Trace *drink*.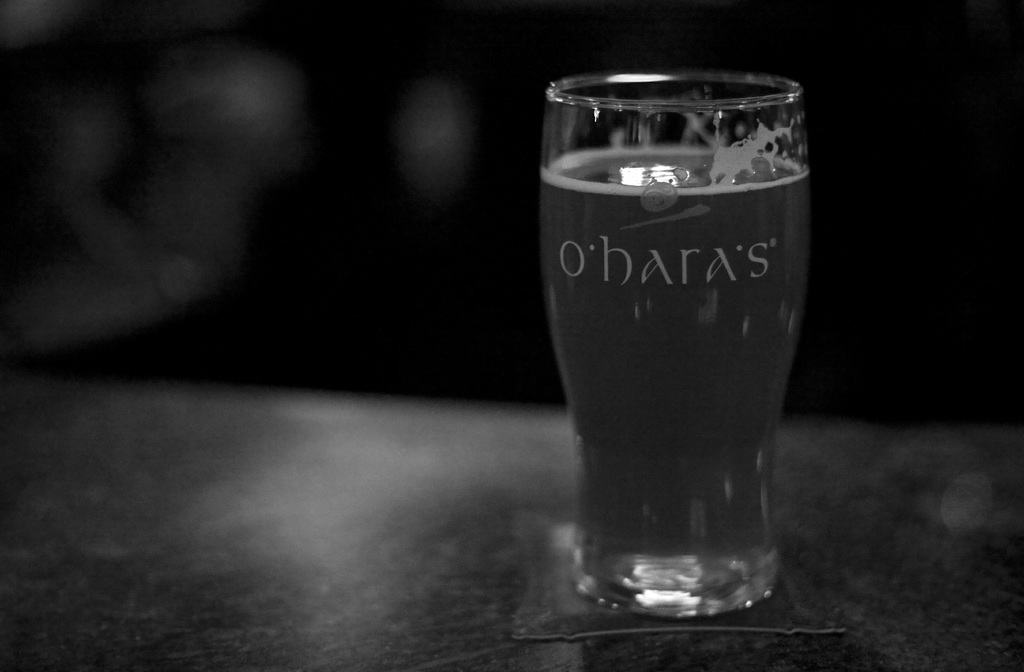
Traced to 532,49,820,648.
